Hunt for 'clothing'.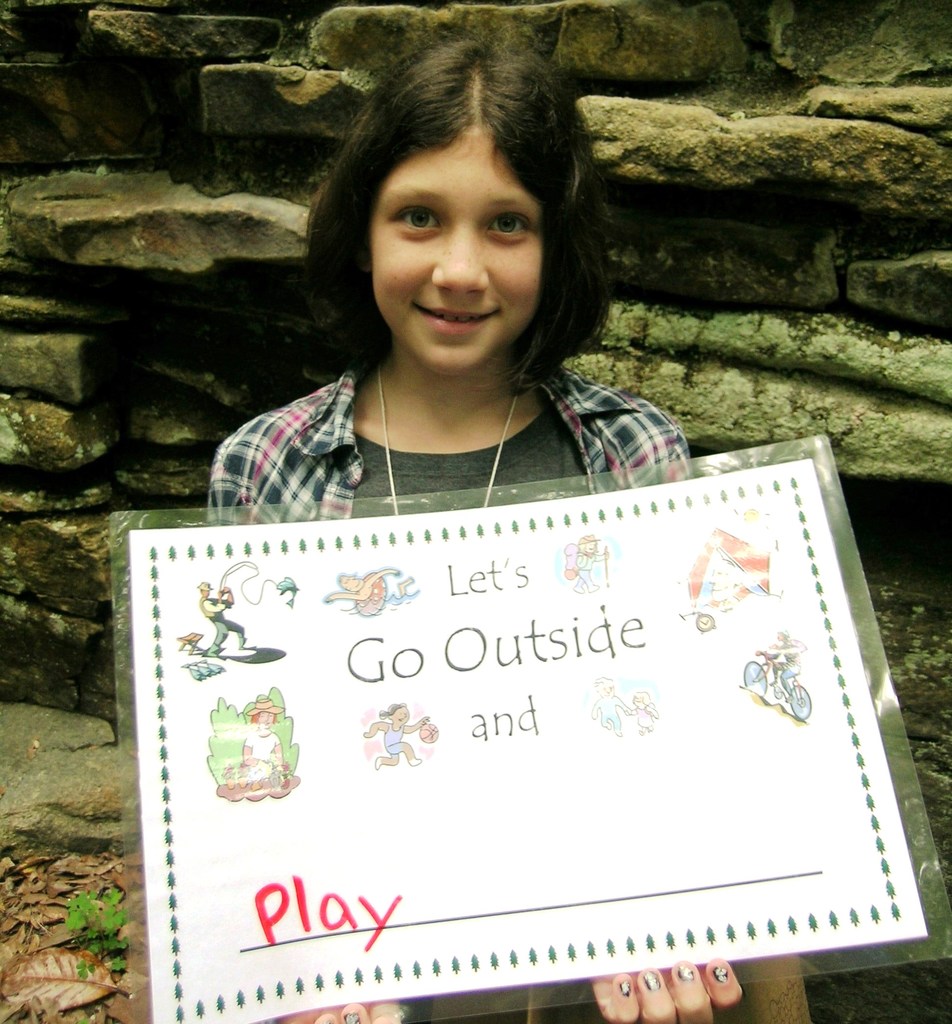
Hunted down at [x1=203, y1=600, x2=243, y2=653].
